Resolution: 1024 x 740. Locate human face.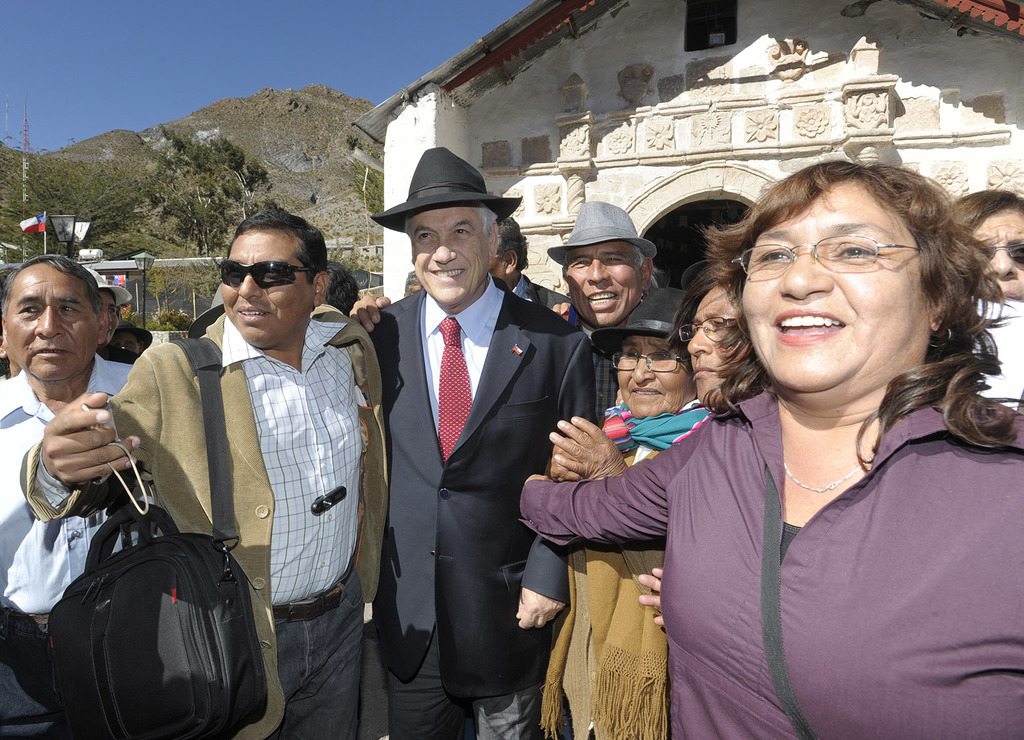
566,242,644,326.
